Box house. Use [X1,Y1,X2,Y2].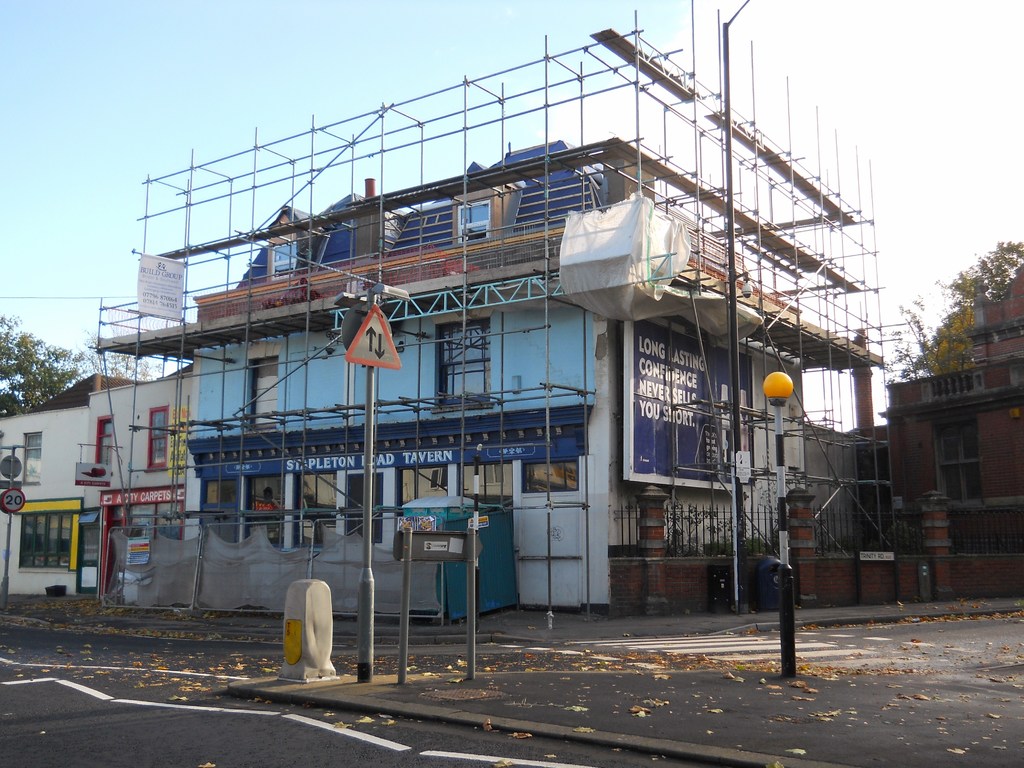
[90,69,928,632].
